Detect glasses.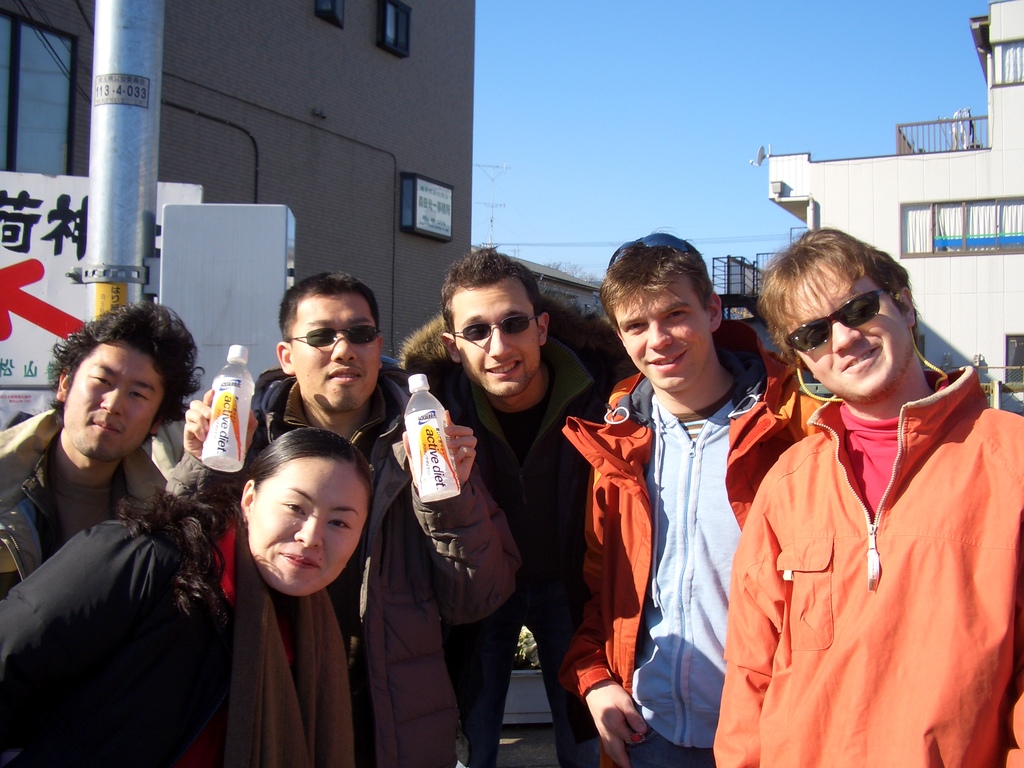
Detected at 449/316/547/332.
